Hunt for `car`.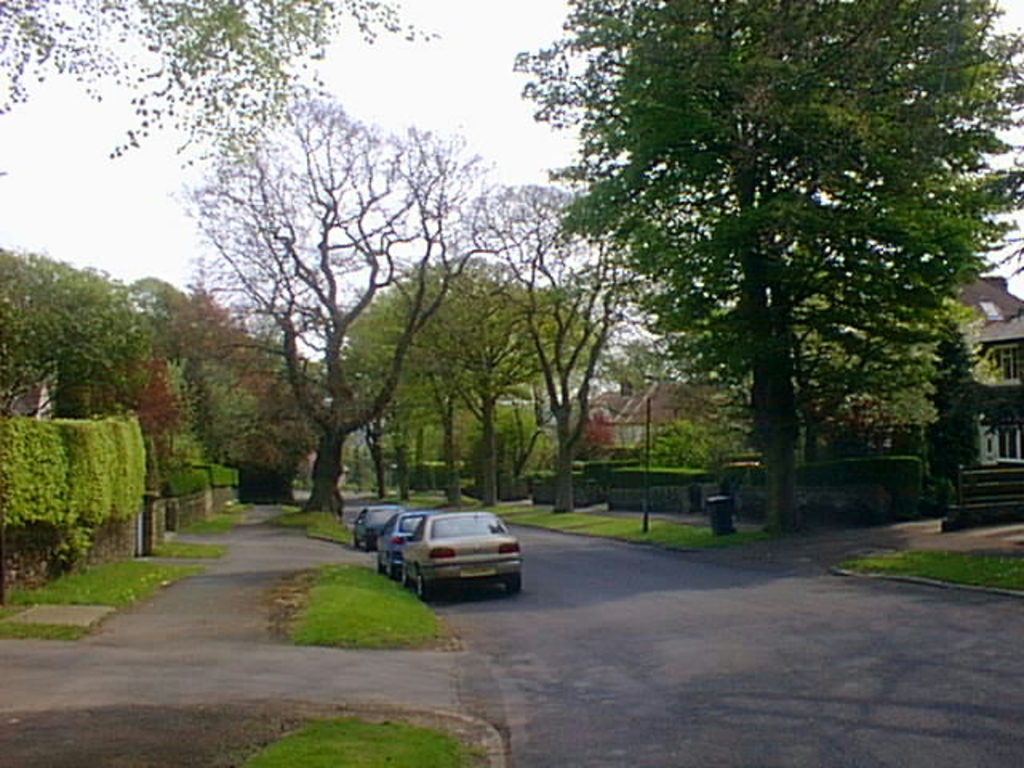
Hunted down at bbox=[403, 509, 522, 603].
